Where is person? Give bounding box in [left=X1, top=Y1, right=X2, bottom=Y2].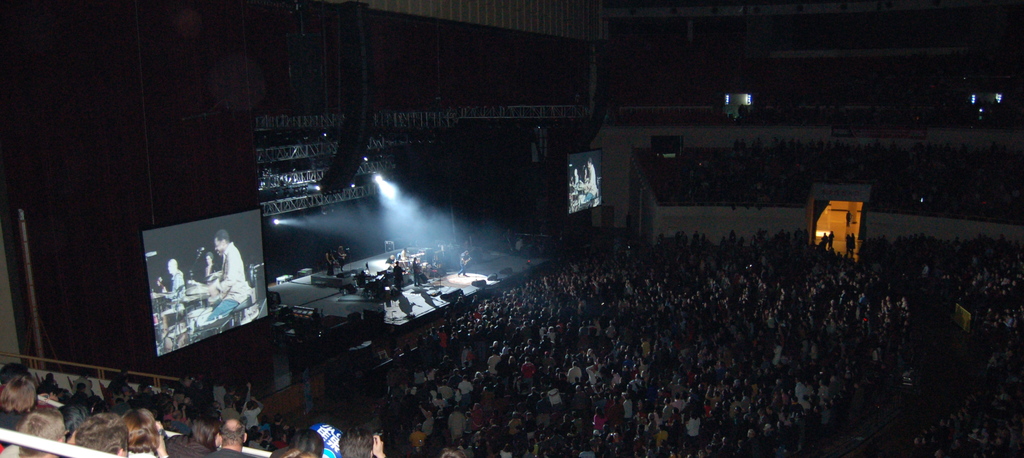
[left=200, top=227, right=248, bottom=339].
